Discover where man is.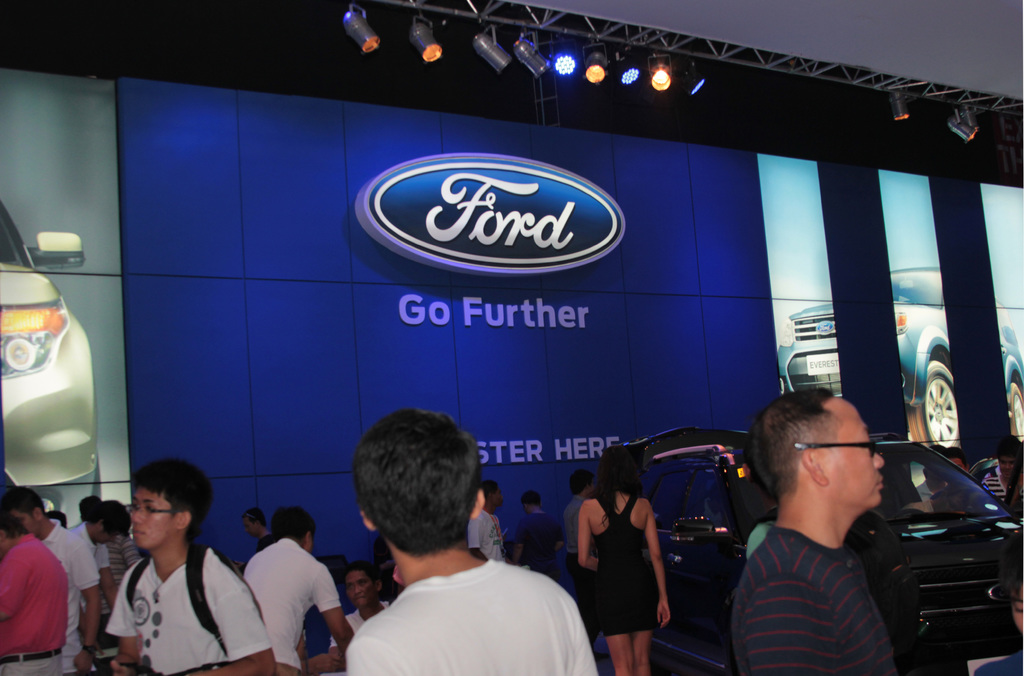
Discovered at <box>241,506,355,675</box>.
